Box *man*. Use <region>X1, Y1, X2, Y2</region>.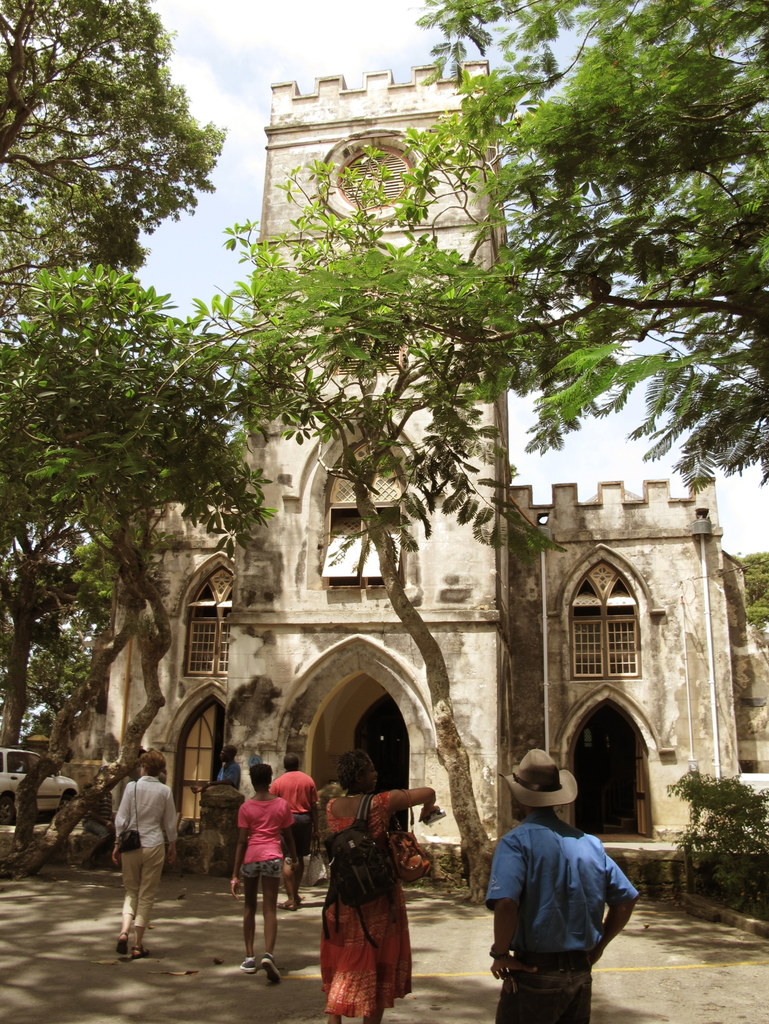
<region>480, 767, 638, 1013</region>.
